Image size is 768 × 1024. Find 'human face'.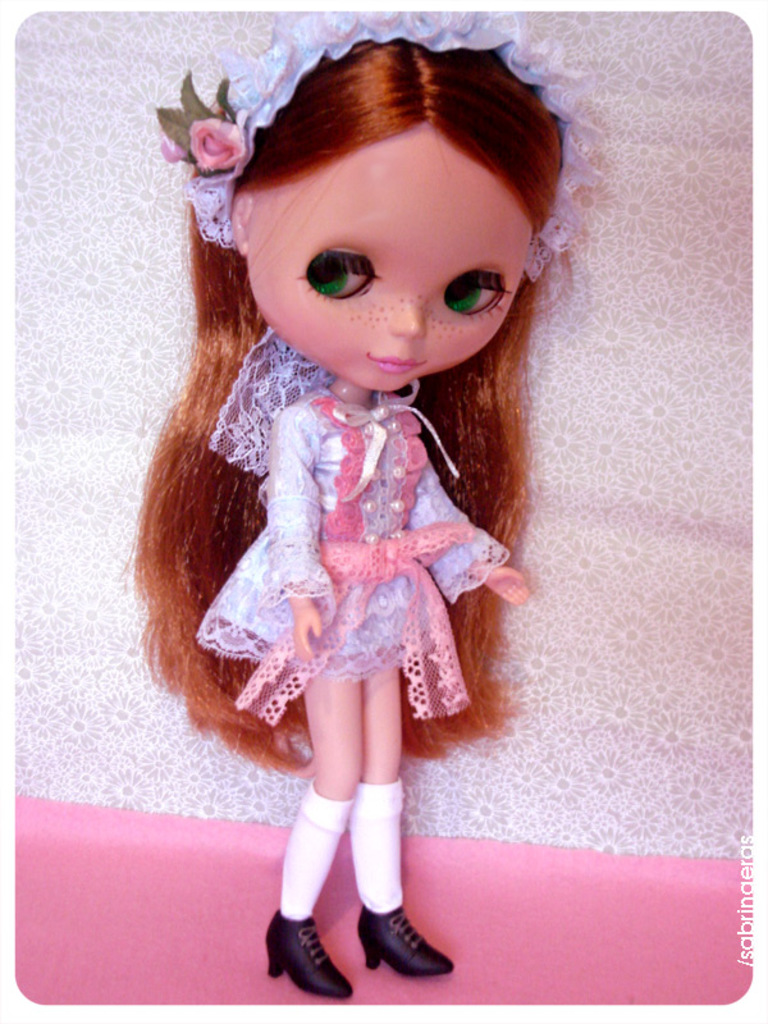
<bbox>244, 127, 536, 394</bbox>.
